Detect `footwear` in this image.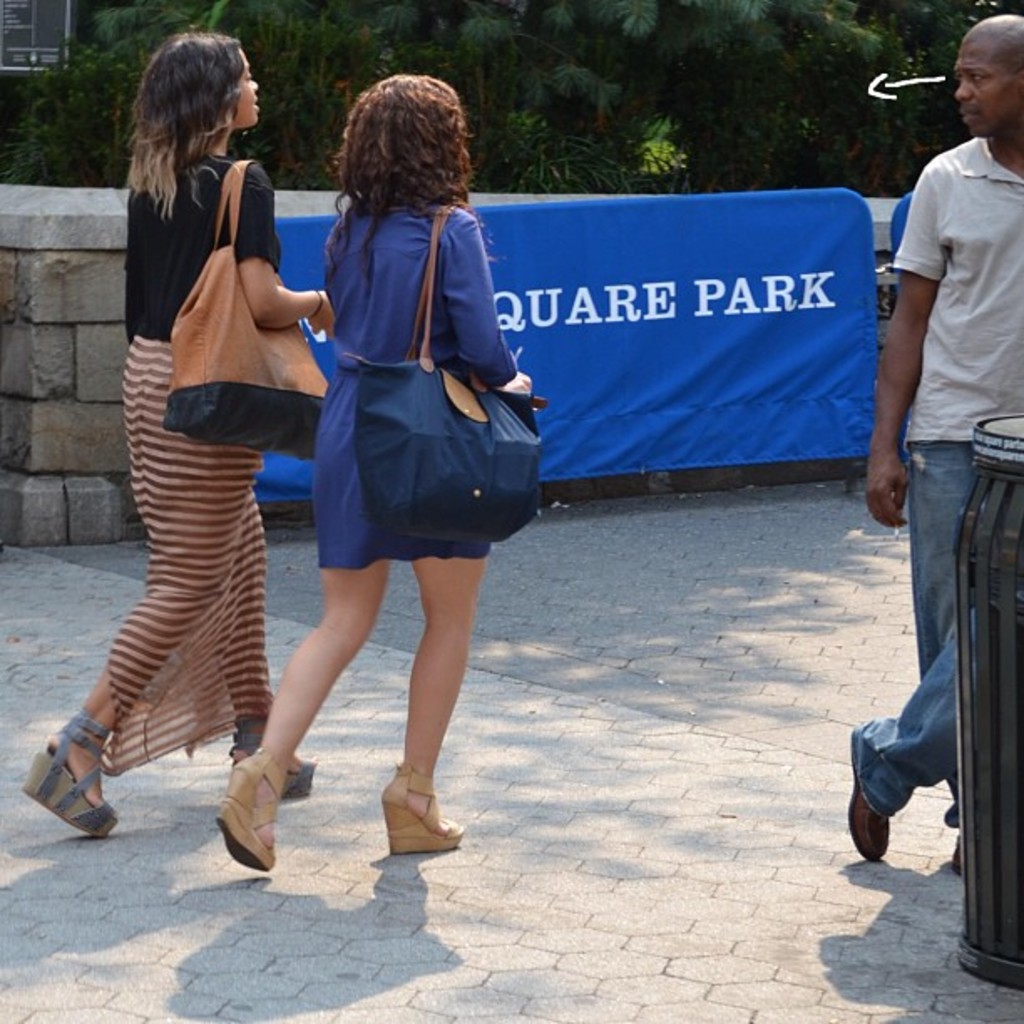
Detection: (x1=949, y1=833, x2=967, y2=872).
